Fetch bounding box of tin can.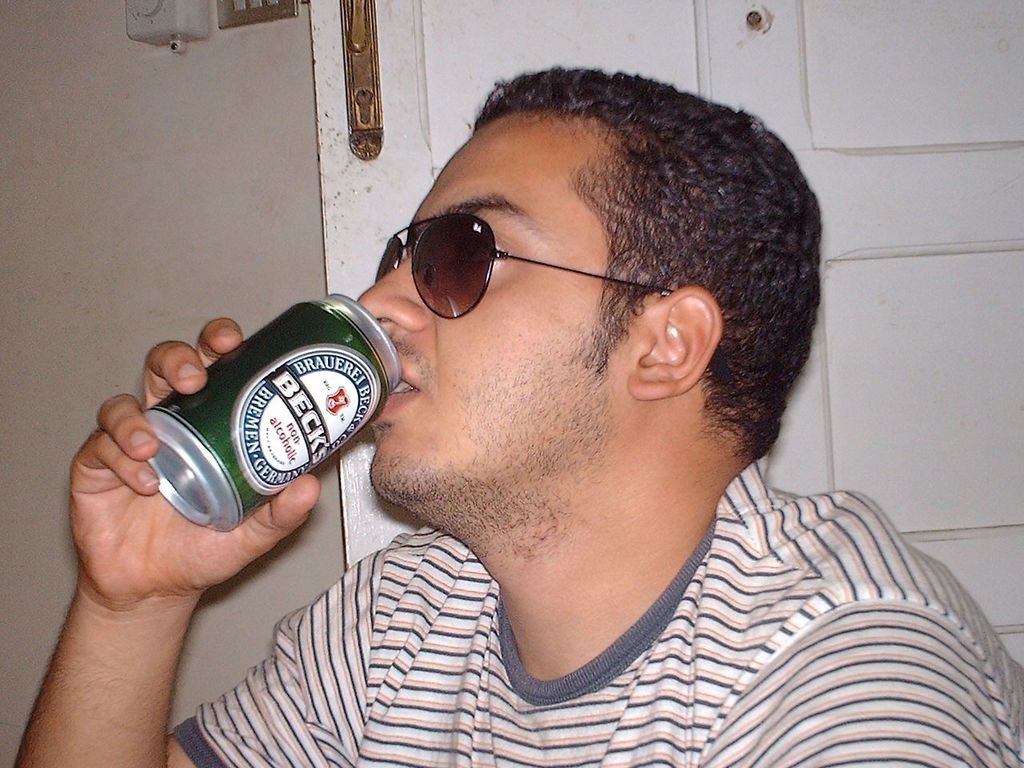
Bbox: {"x1": 146, "y1": 293, "x2": 405, "y2": 531}.
